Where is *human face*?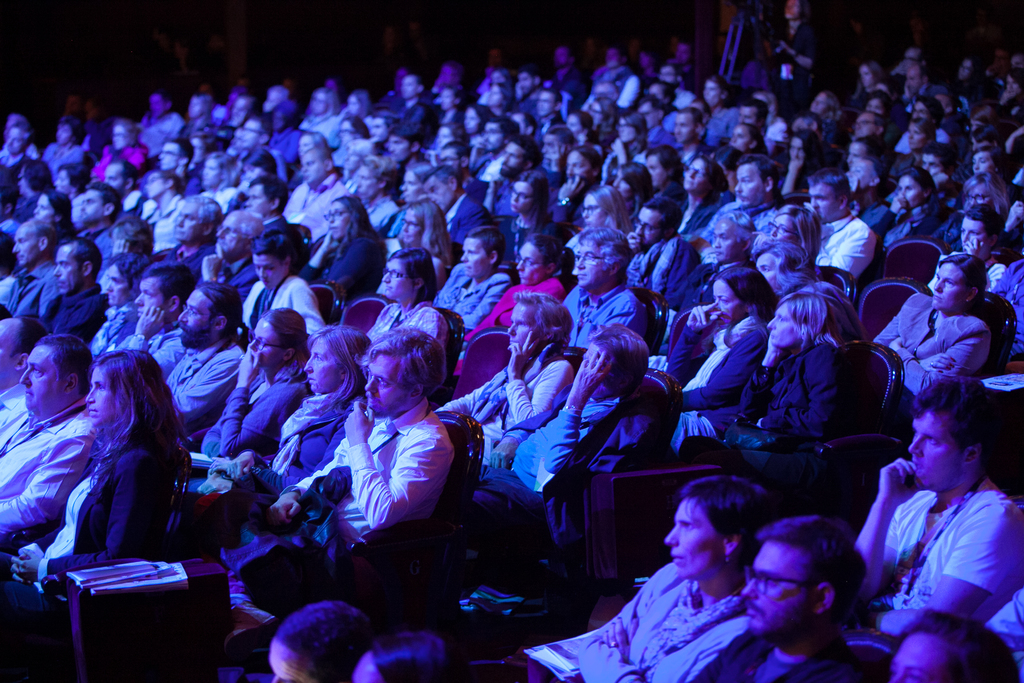
x1=350, y1=649, x2=380, y2=682.
